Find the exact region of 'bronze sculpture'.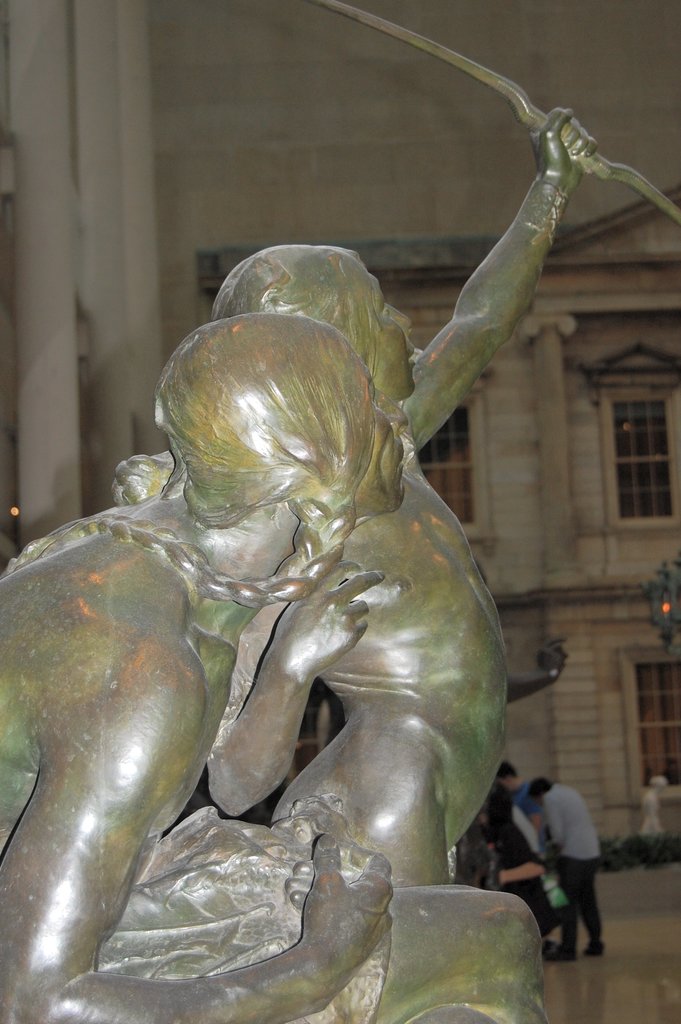
Exact region: {"x1": 0, "y1": 4, "x2": 680, "y2": 1023}.
